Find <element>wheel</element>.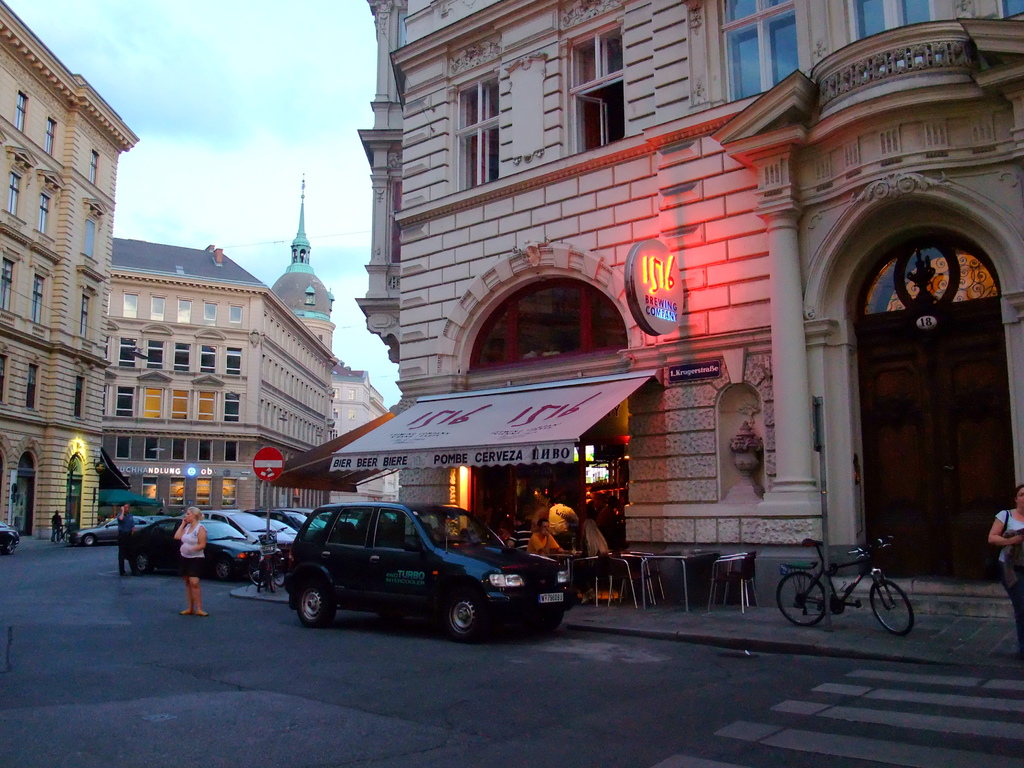
446 593 479 639.
